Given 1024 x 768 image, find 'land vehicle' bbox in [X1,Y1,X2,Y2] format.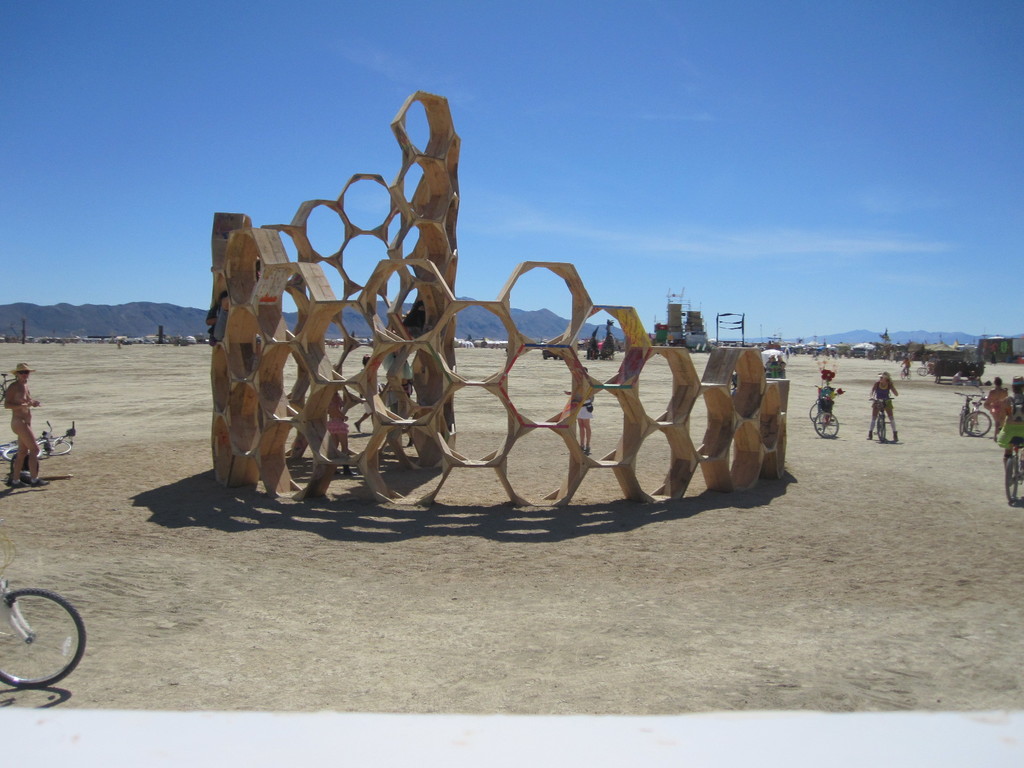
[0,579,83,686].
